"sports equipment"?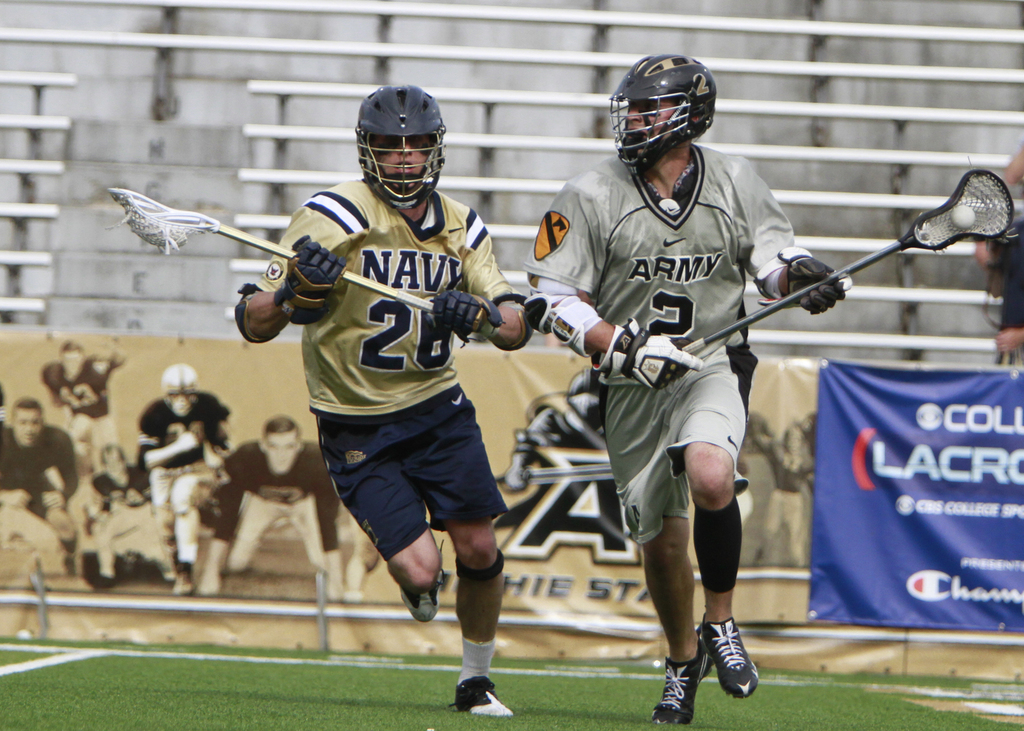
648/635/715/723
